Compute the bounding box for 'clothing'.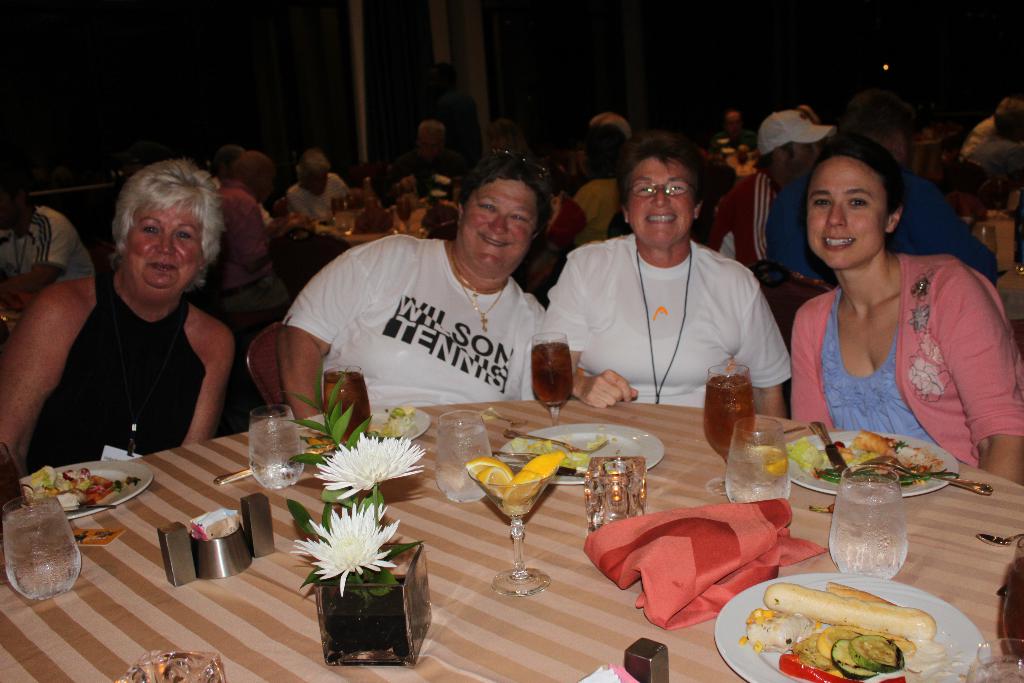
(788, 254, 993, 456).
